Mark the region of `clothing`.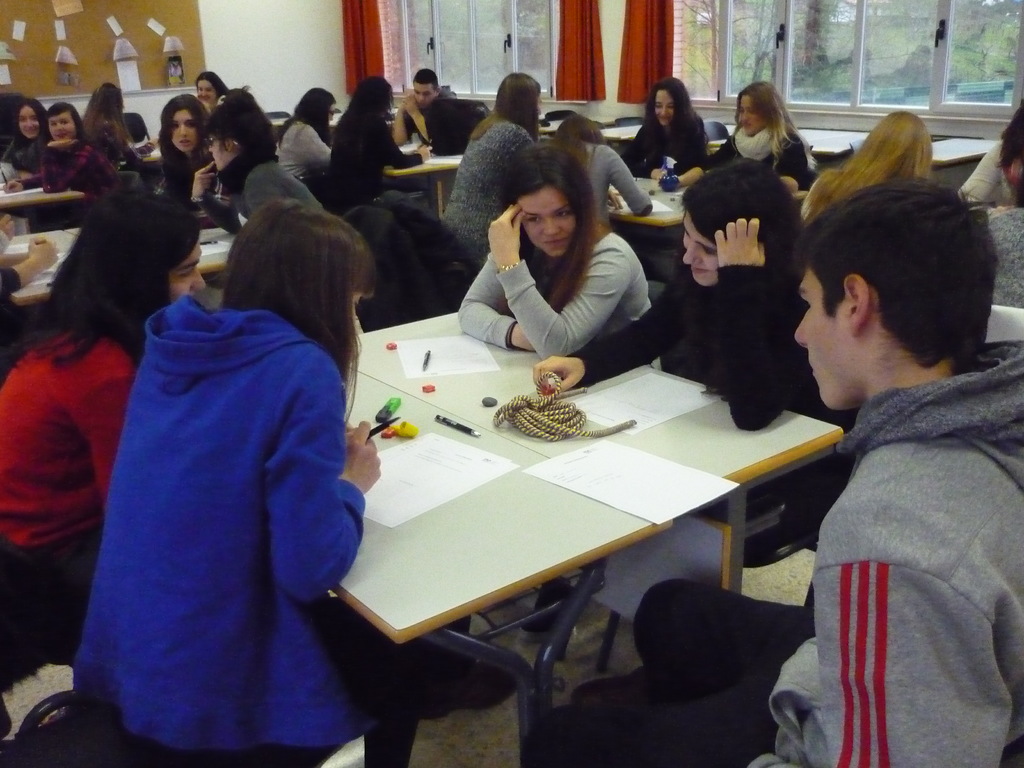
Region: (575,262,854,541).
